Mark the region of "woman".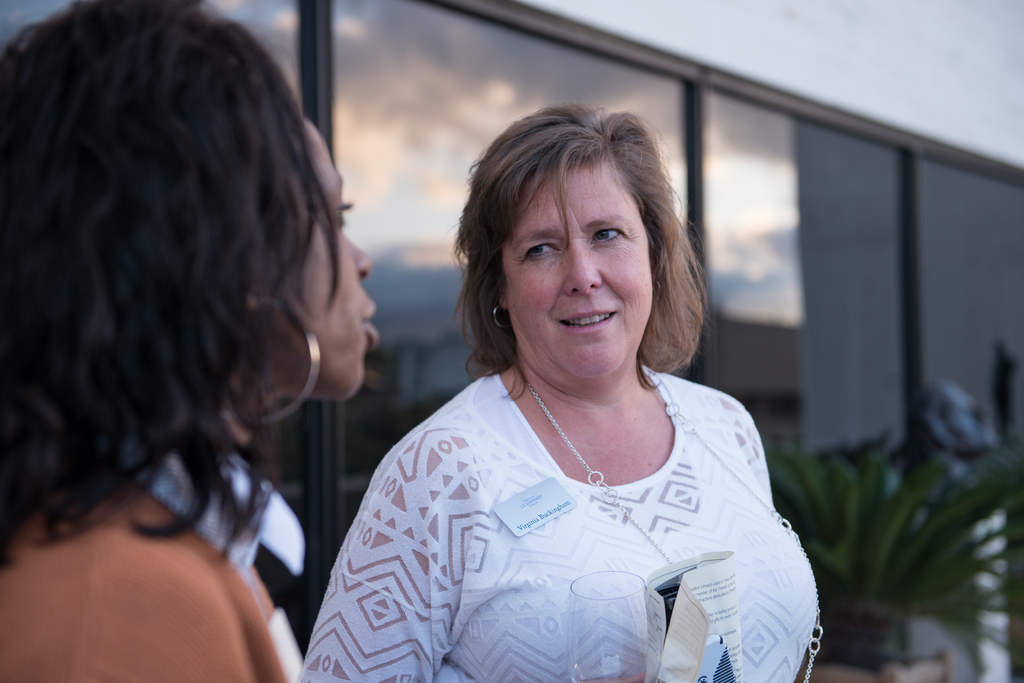
Region: bbox=[1, 3, 380, 682].
